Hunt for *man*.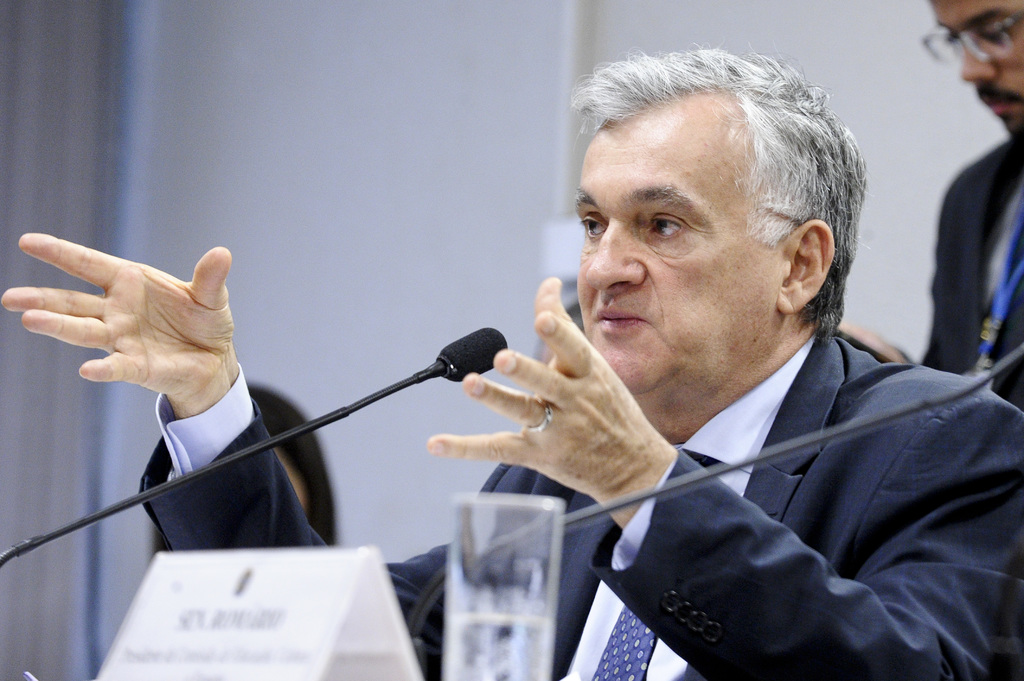
Hunted down at {"x1": 0, "y1": 49, "x2": 1023, "y2": 680}.
